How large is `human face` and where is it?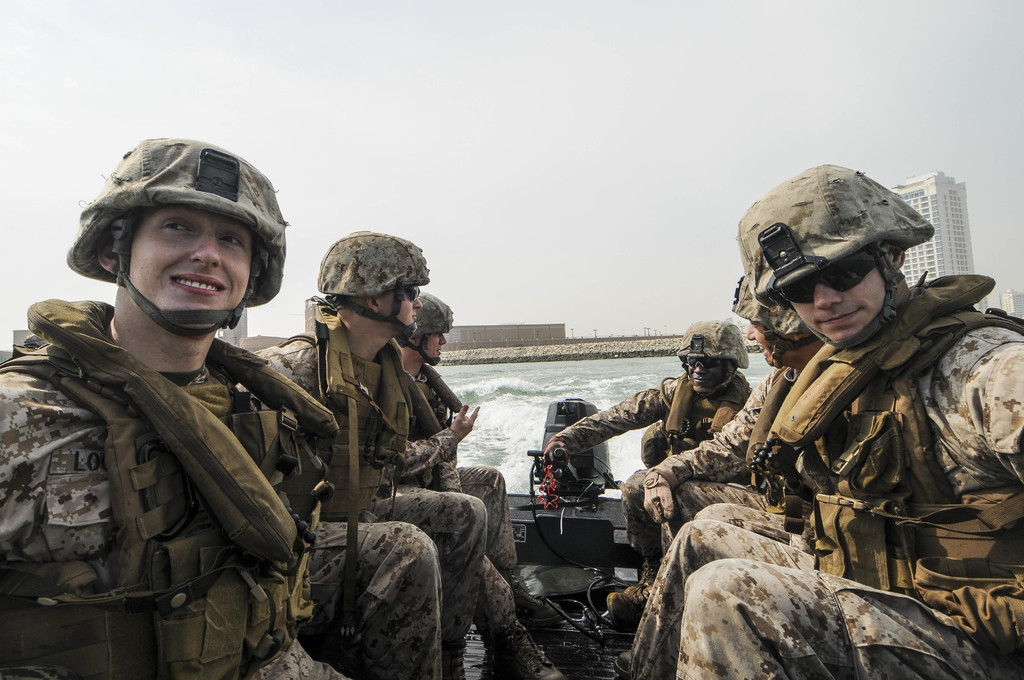
Bounding box: (x1=795, y1=269, x2=886, y2=340).
